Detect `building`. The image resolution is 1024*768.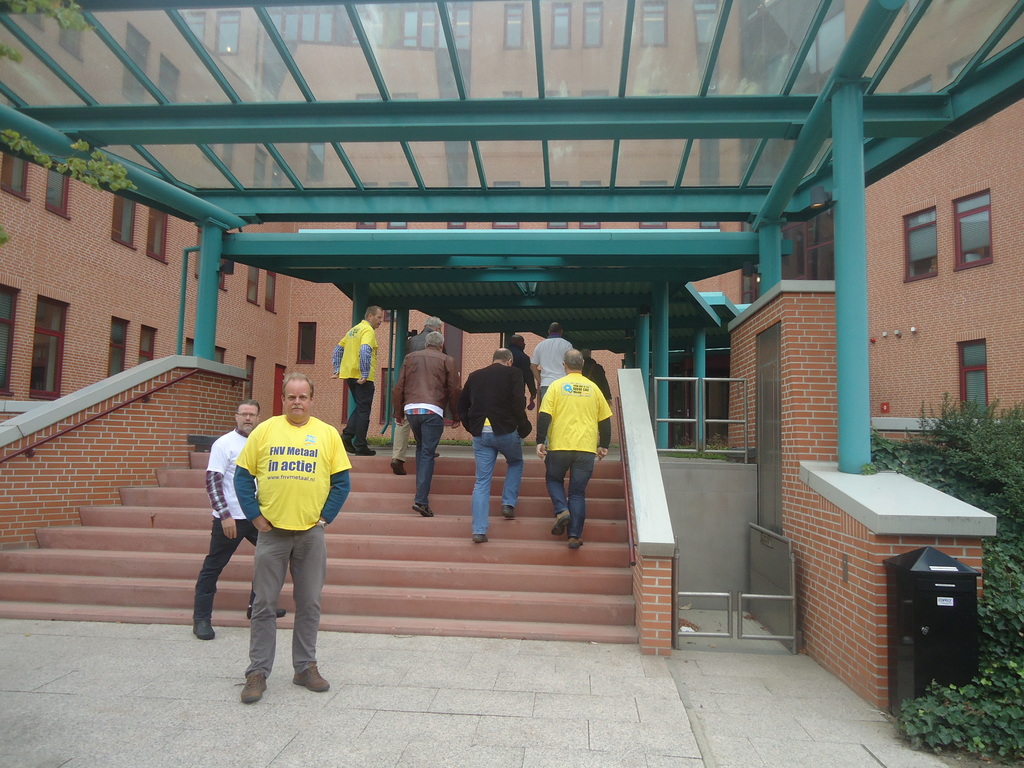
(0, 0, 1023, 709).
